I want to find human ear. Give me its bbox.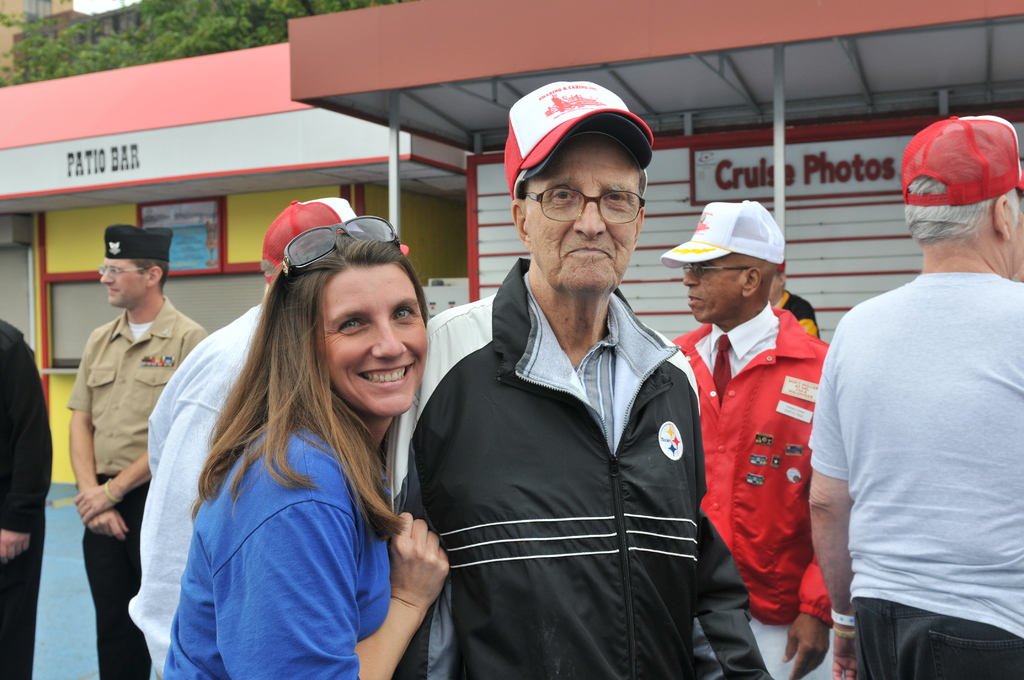
(509, 198, 530, 253).
